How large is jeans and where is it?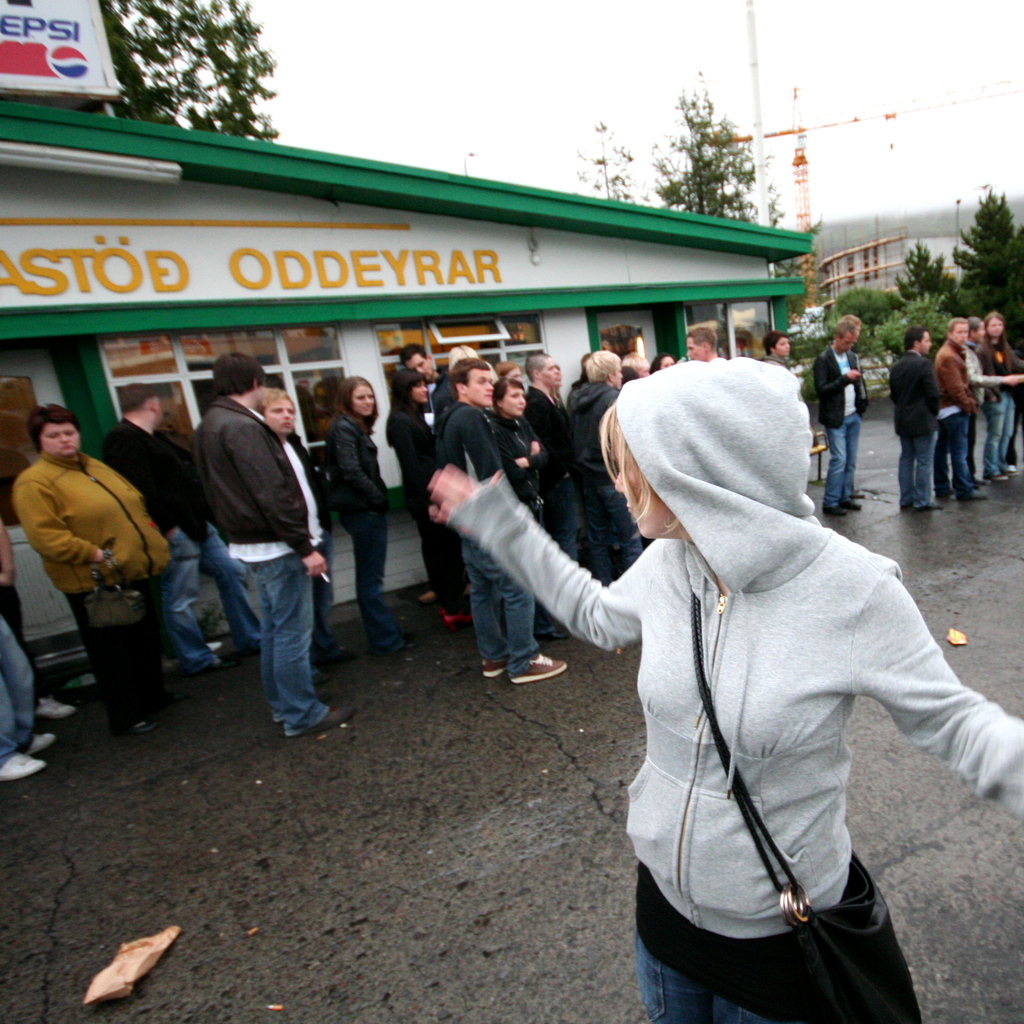
Bounding box: {"left": 458, "top": 538, "right": 539, "bottom": 669}.
